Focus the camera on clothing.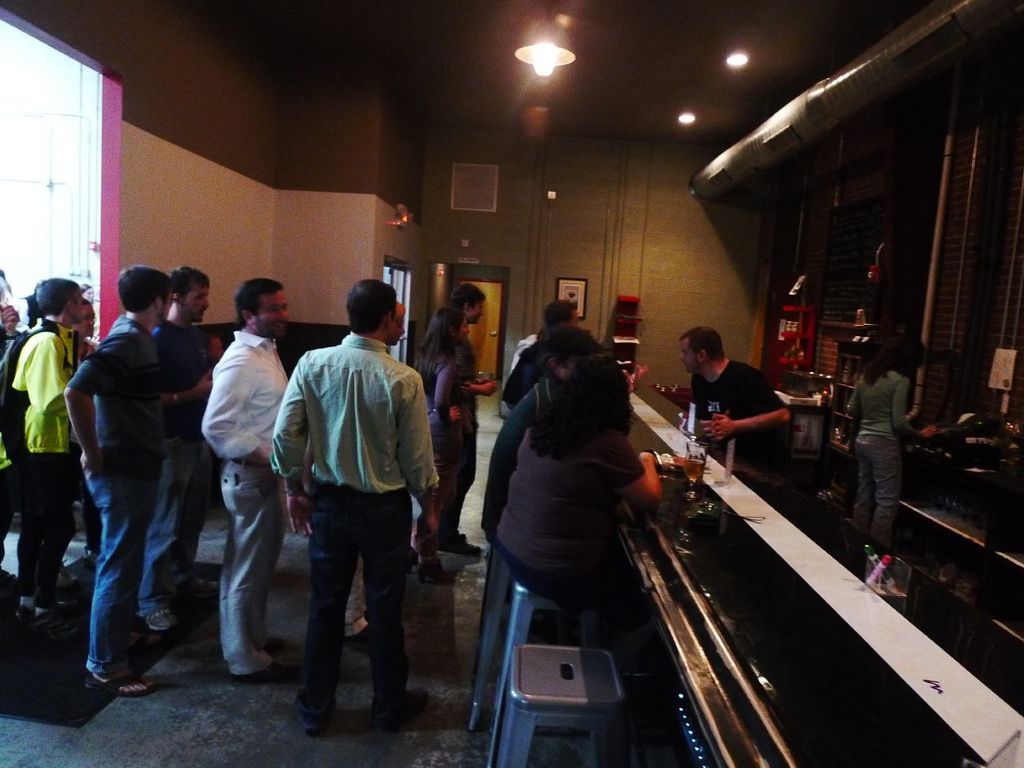
Focus region: [left=690, top=358, right=790, bottom=480].
